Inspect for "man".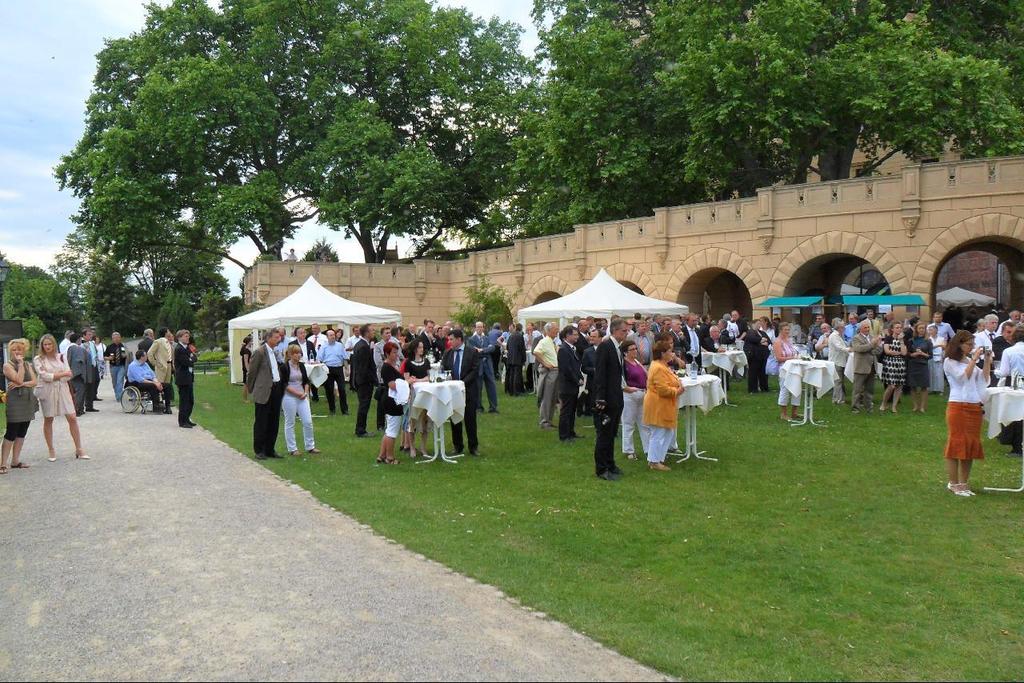
Inspection: detection(738, 311, 748, 330).
